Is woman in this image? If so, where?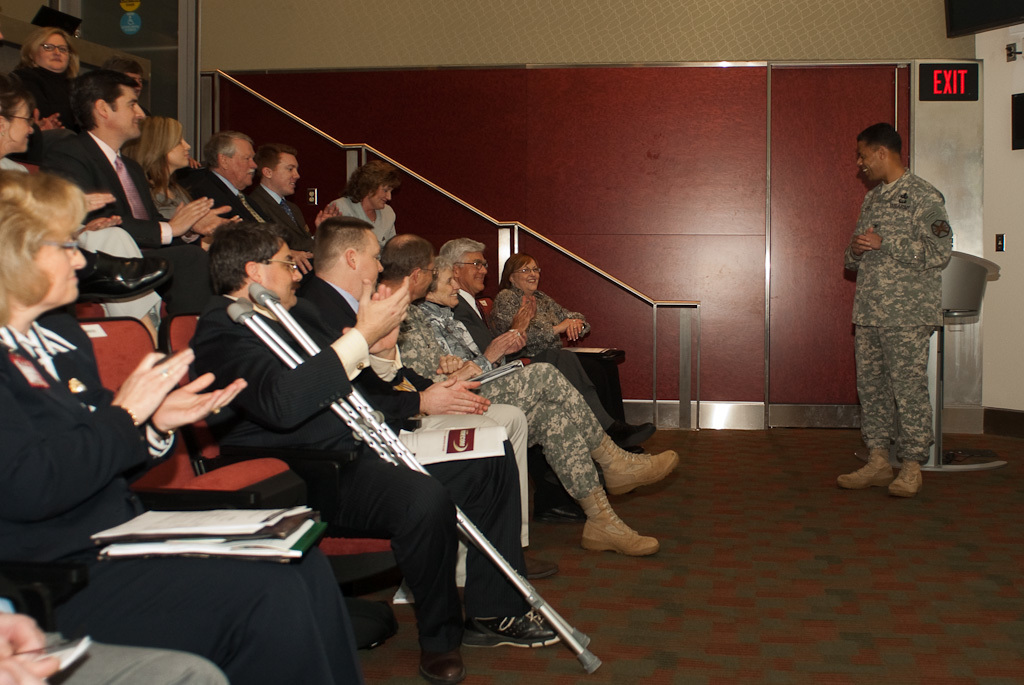
Yes, at bbox=(323, 154, 397, 254).
